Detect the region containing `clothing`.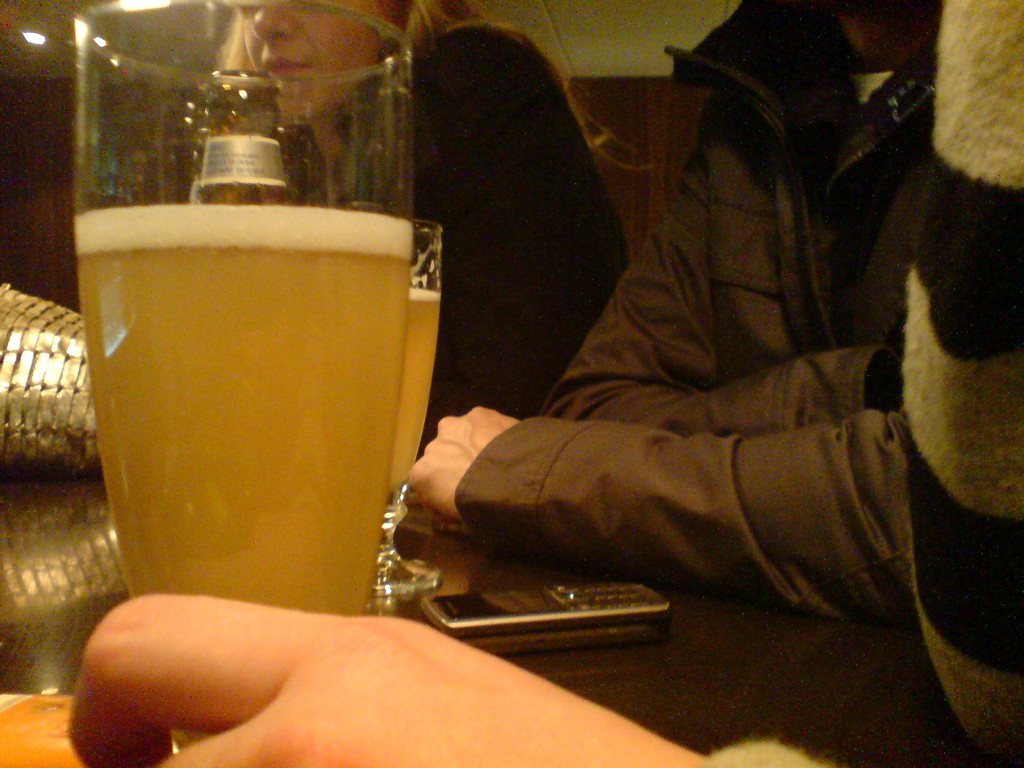
crop(477, 55, 1005, 644).
